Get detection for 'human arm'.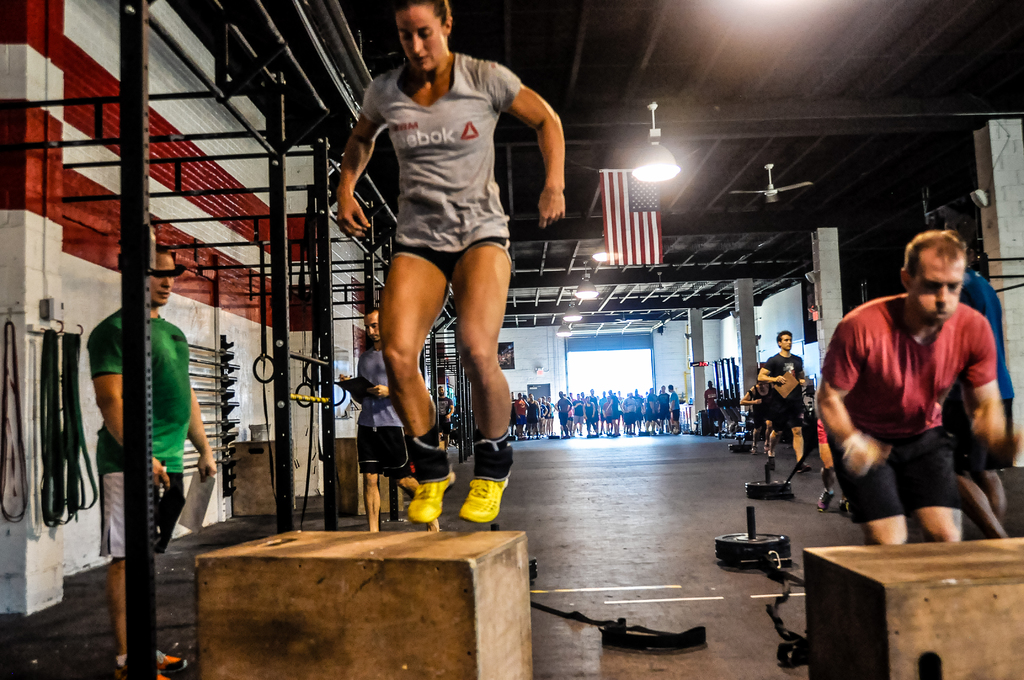
Detection: 186/385/216/483.
